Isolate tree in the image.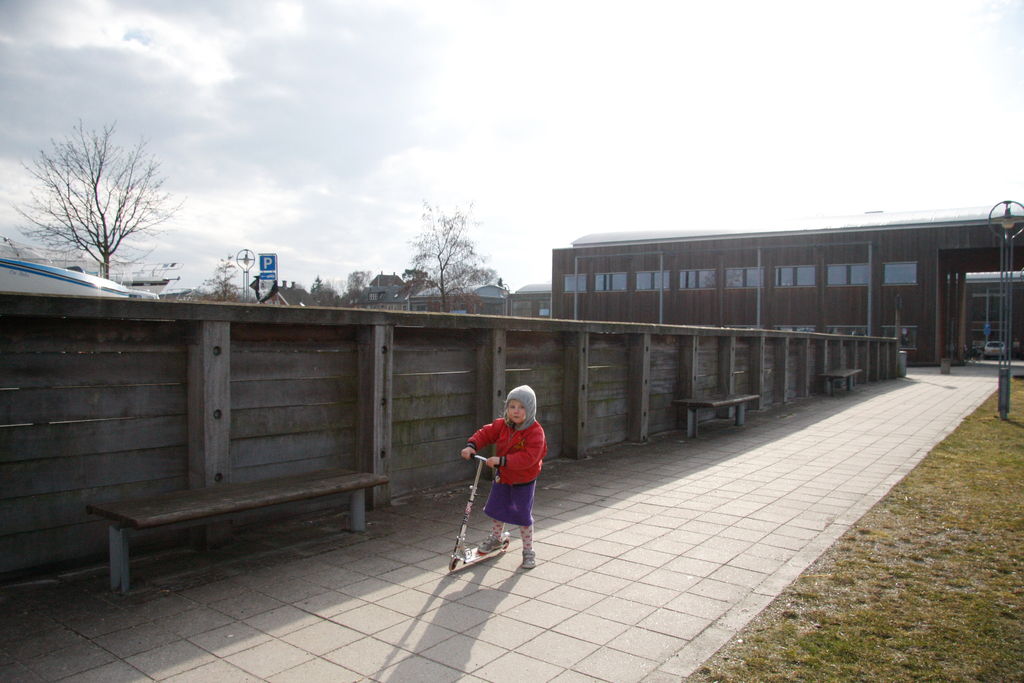
Isolated region: box(0, 106, 188, 309).
